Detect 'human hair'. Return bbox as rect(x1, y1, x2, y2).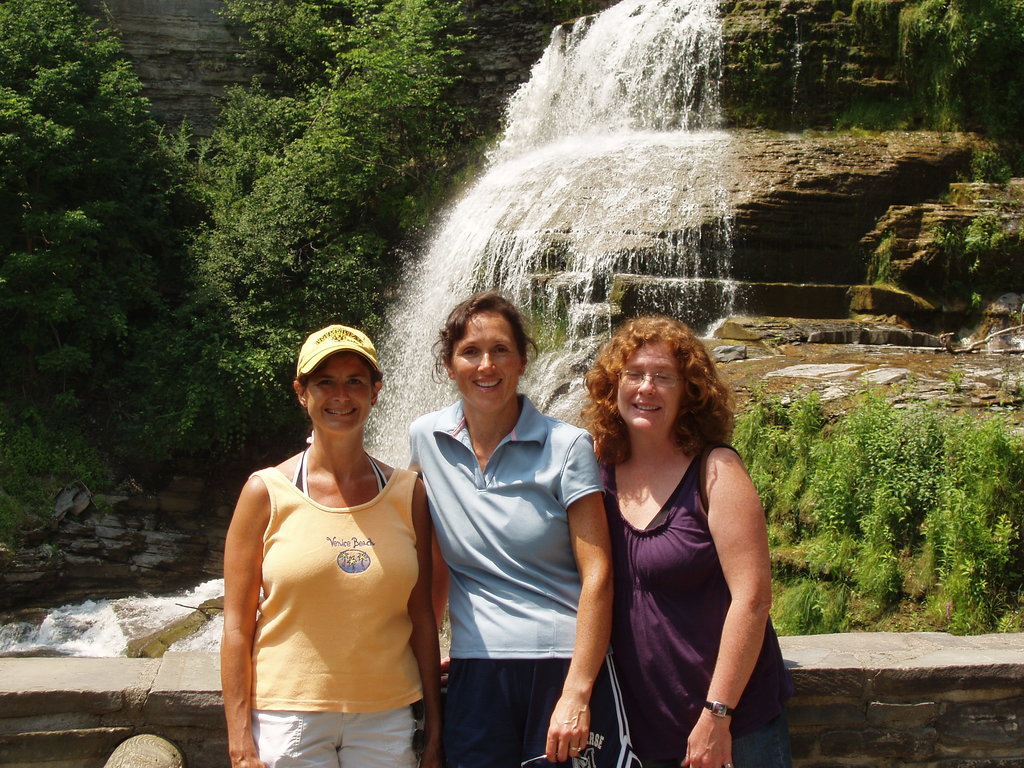
rect(295, 362, 384, 393).
